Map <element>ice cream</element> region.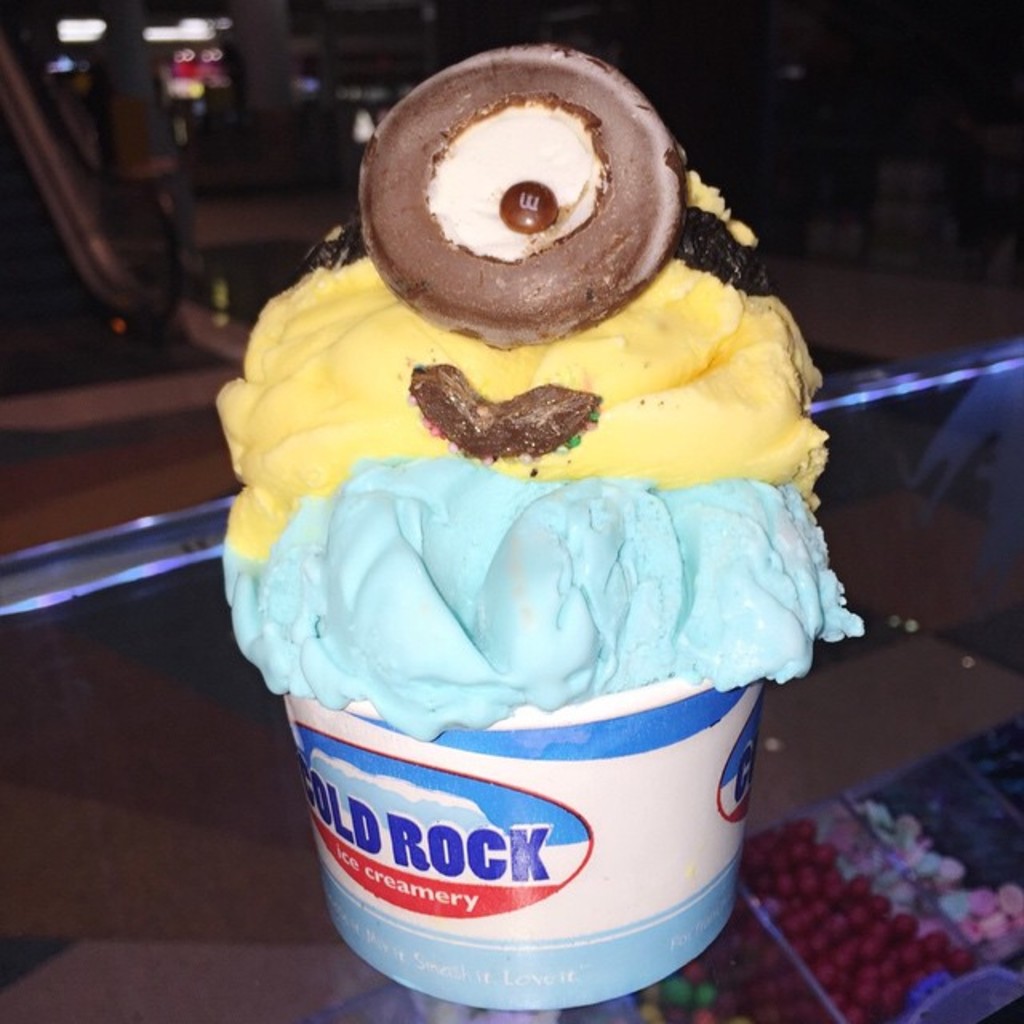
Mapped to 238 80 838 674.
